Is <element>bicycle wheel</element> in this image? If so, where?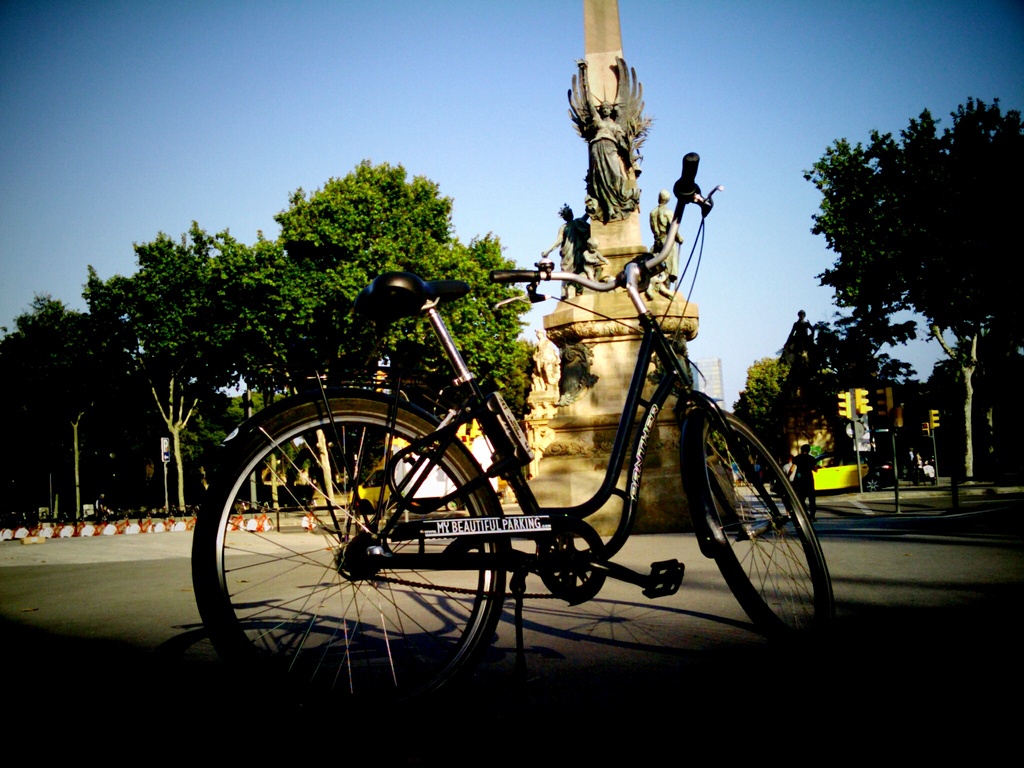
Yes, at 189/392/518/728.
